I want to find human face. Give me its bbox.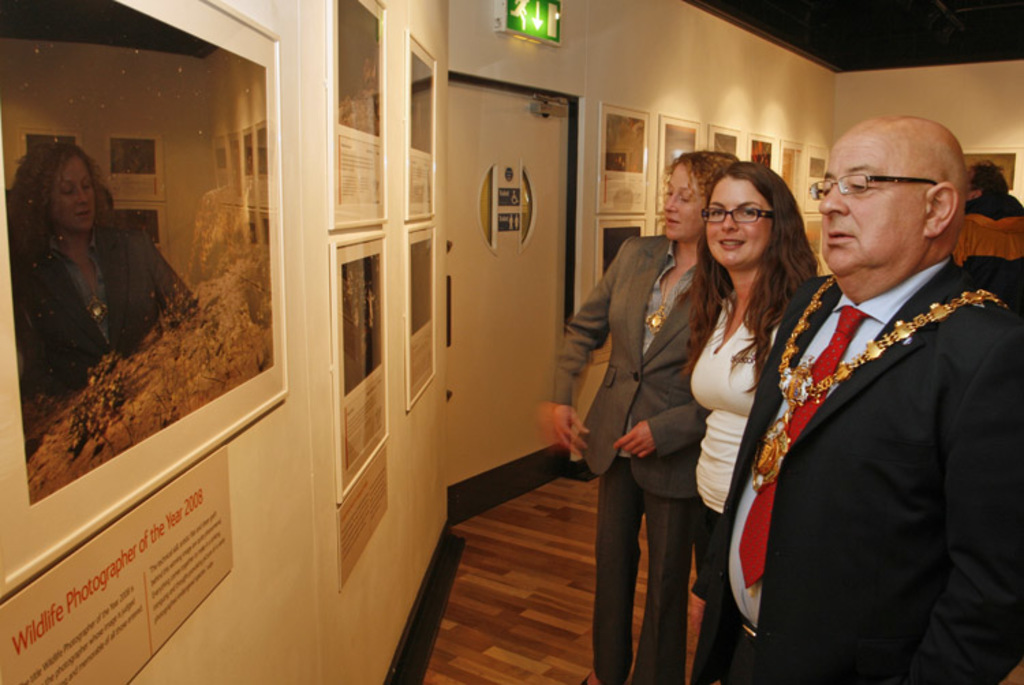
821 138 923 274.
